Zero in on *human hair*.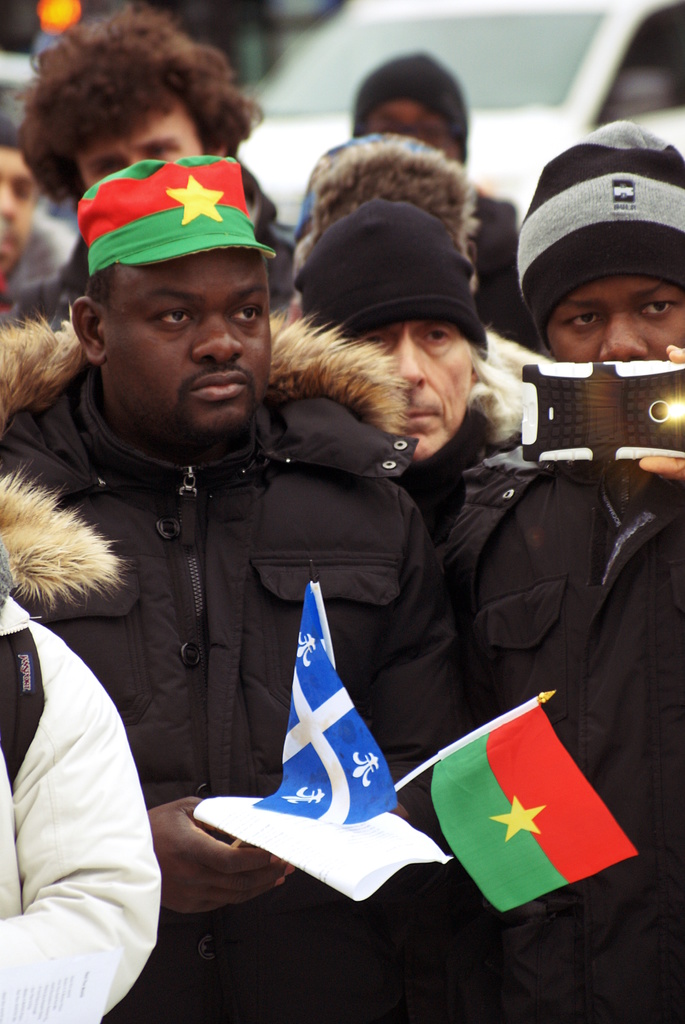
Zeroed in: bbox=(15, 3, 272, 152).
